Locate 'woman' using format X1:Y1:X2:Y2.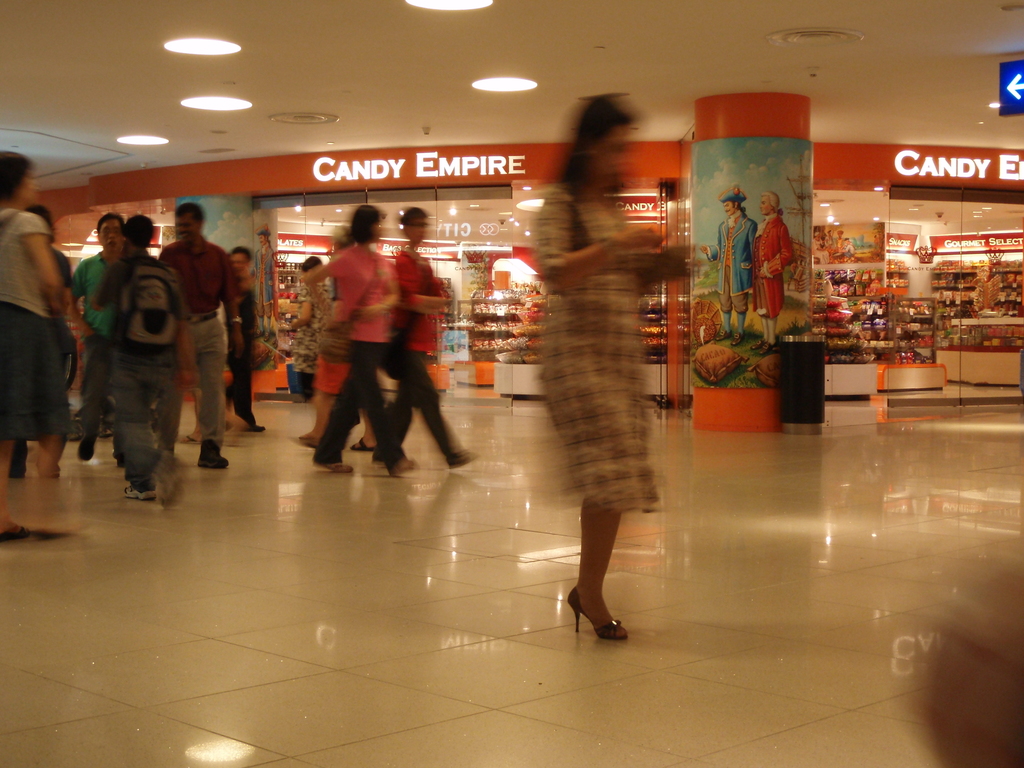
748:186:793:356.
